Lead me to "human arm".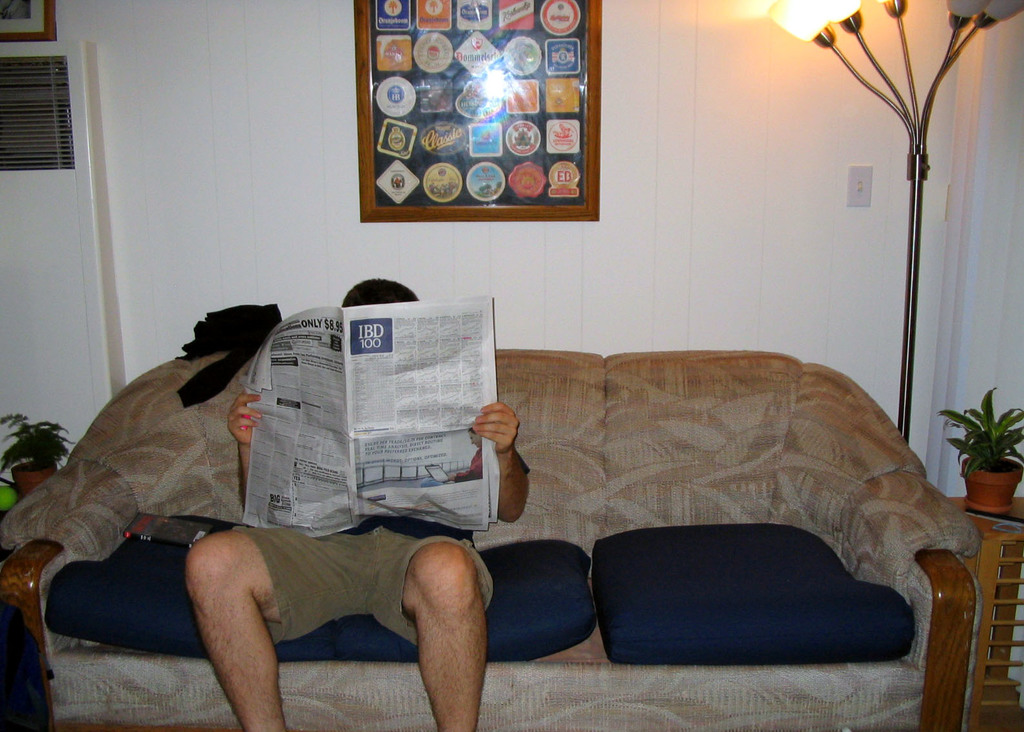
Lead to rect(467, 407, 528, 545).
